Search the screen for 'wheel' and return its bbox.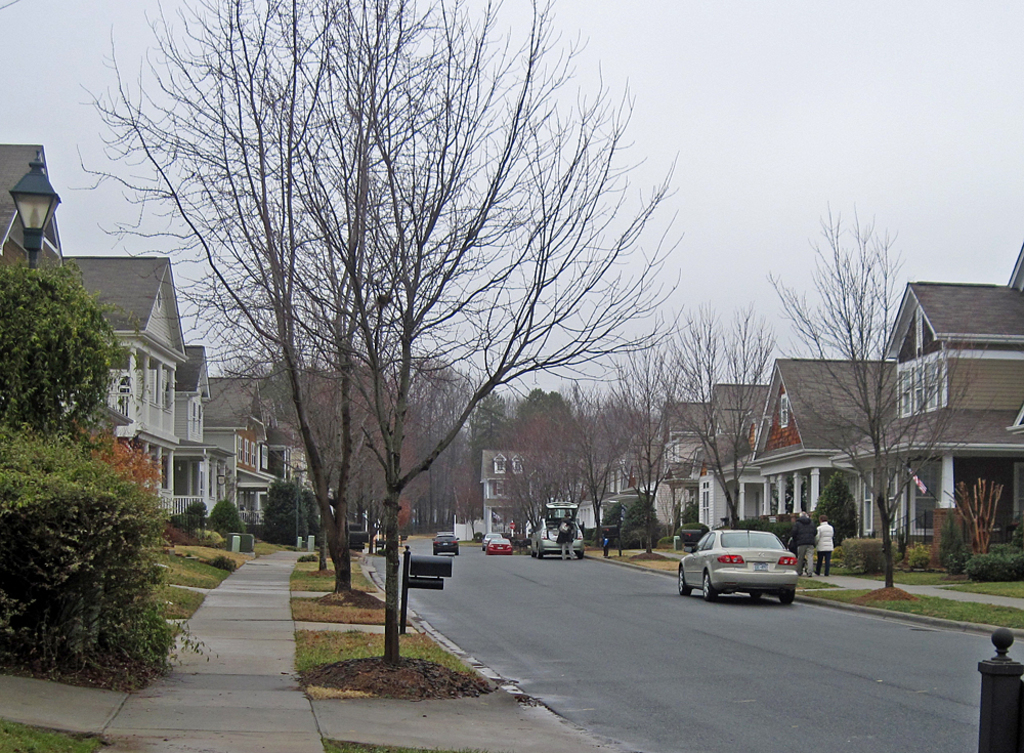
Found: 538, 547, 546, 559.
